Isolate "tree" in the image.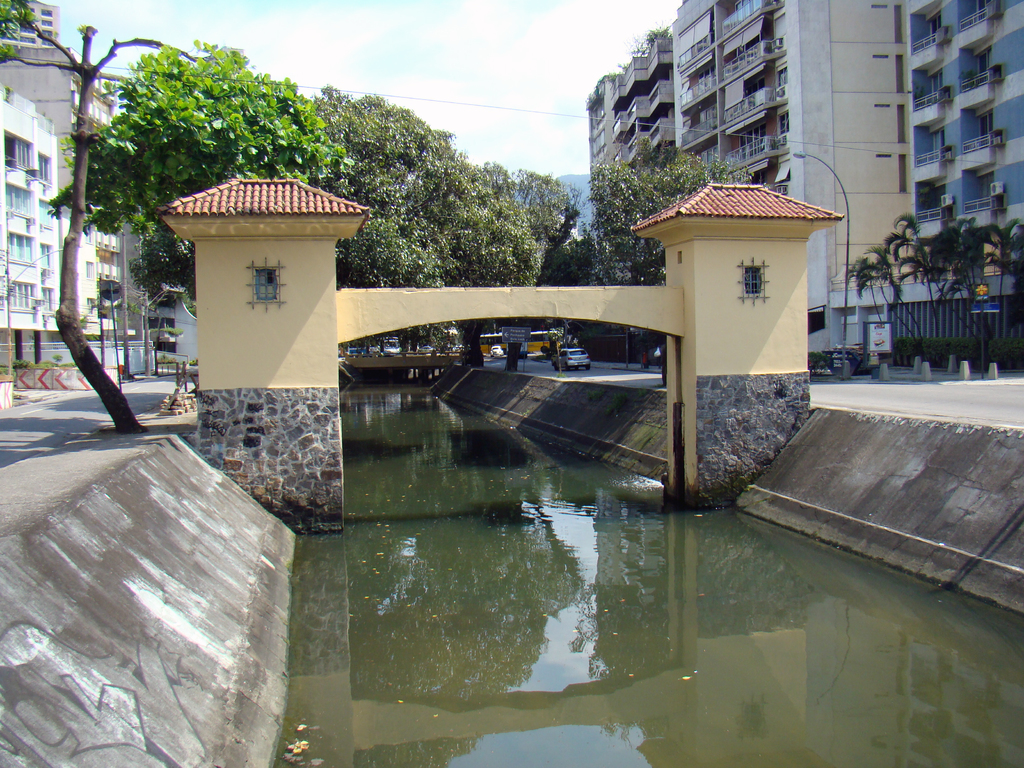
Isolated region: select_region(855, 240, 936, 338).
